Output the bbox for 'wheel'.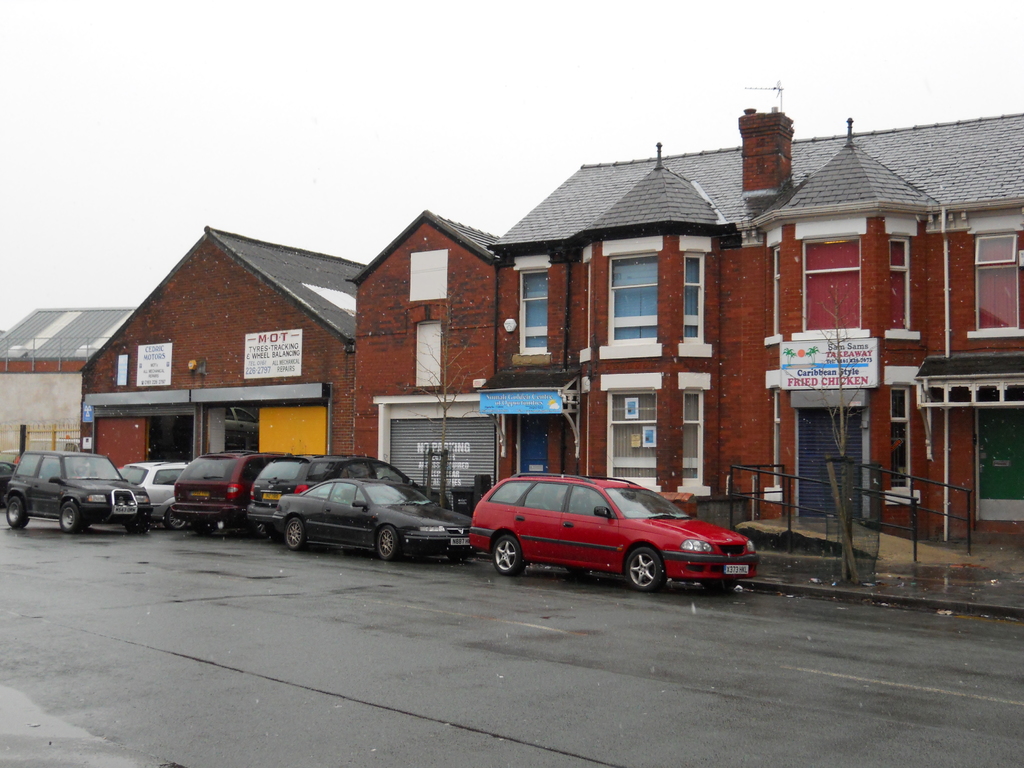
283:518:308:552.
